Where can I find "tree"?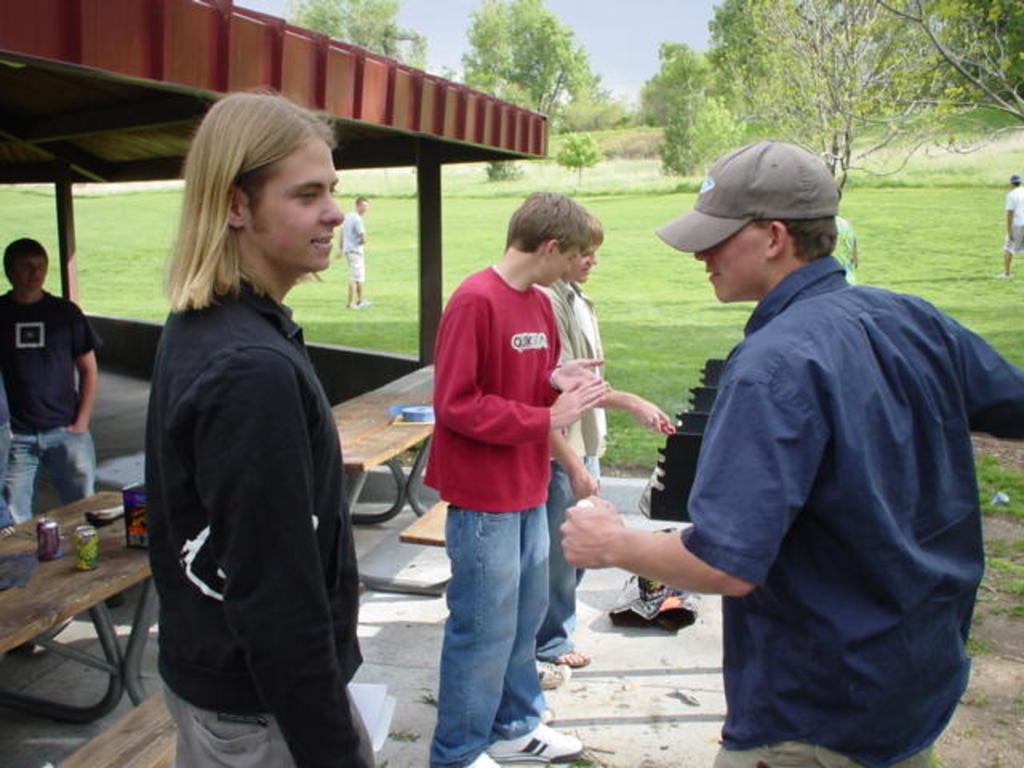
You can find it at select_region(459, 0, 597, 155).
